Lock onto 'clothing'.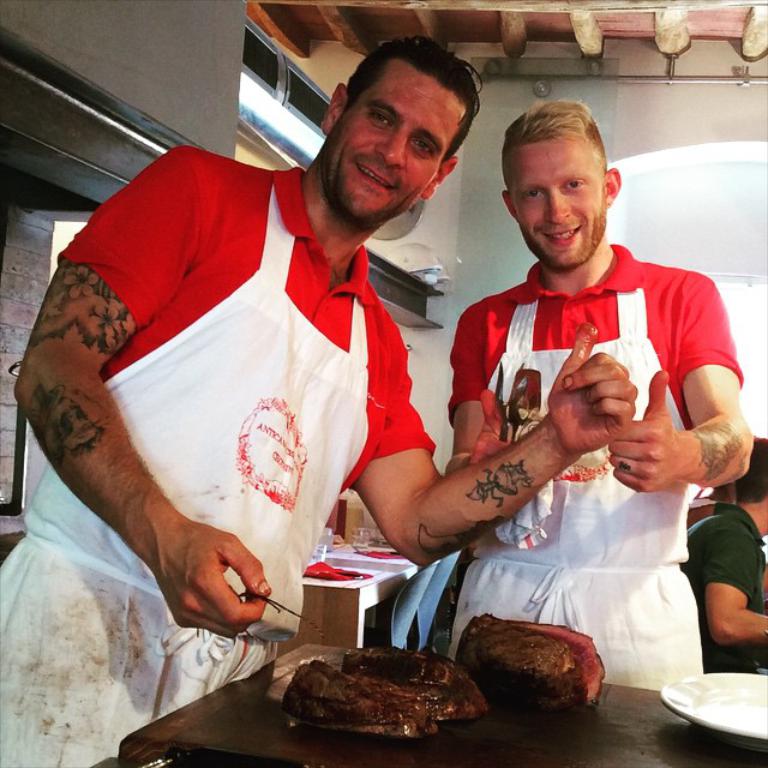
Locked: 425,229,742,684.
